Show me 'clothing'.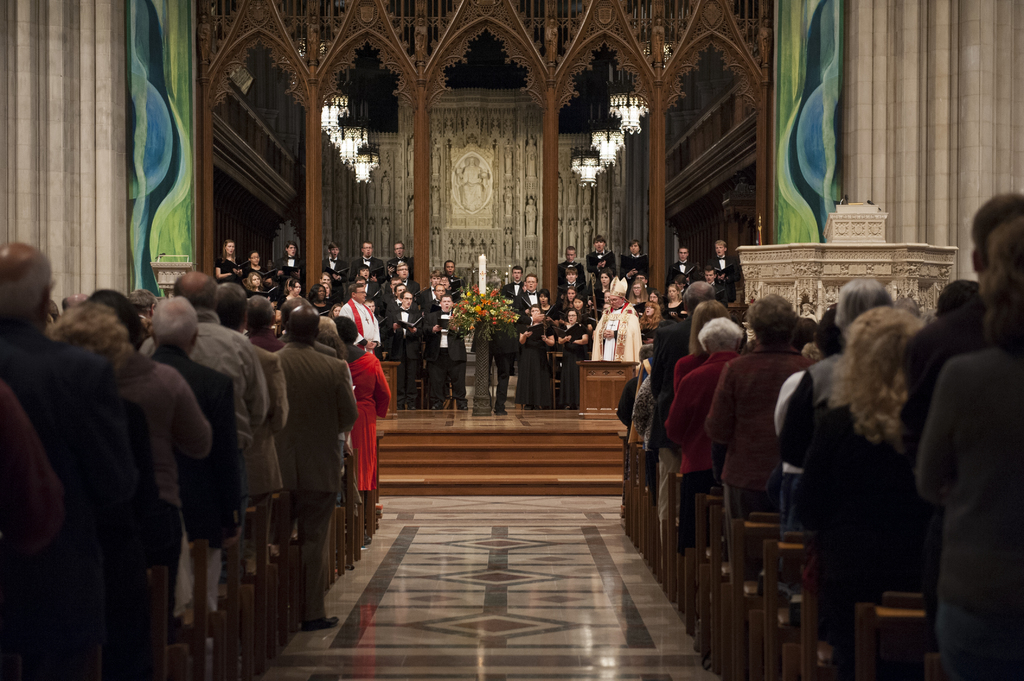
'clothing' is here: crop(911, 342, 1023, 680).
